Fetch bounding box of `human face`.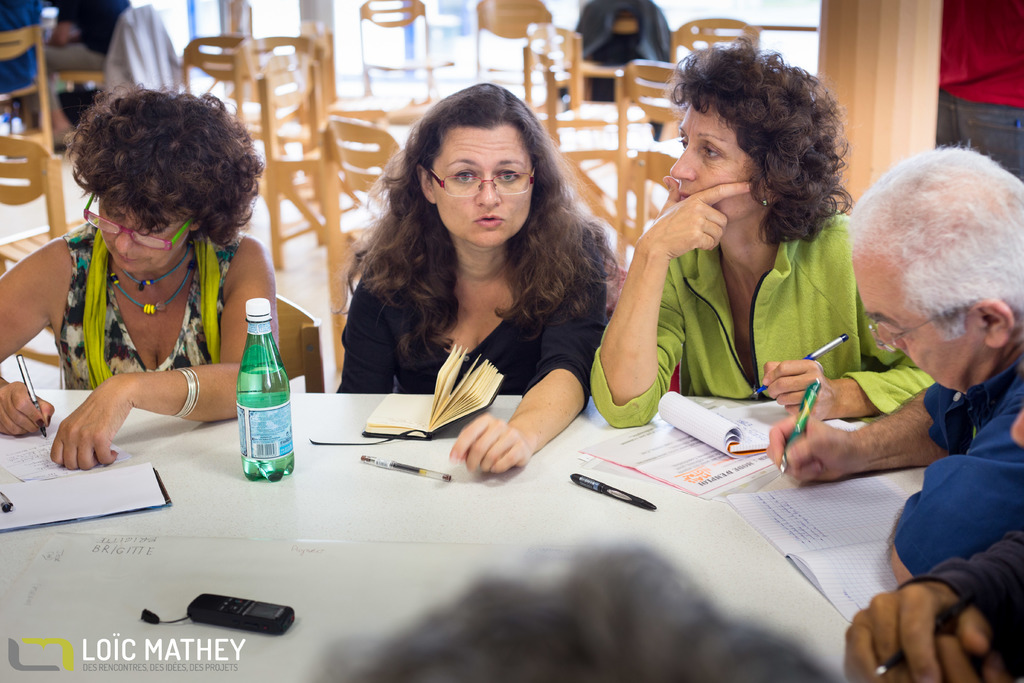
Bbox: {"x1": 95, "y1": 199, "x2": 193, "y2": 274}.
